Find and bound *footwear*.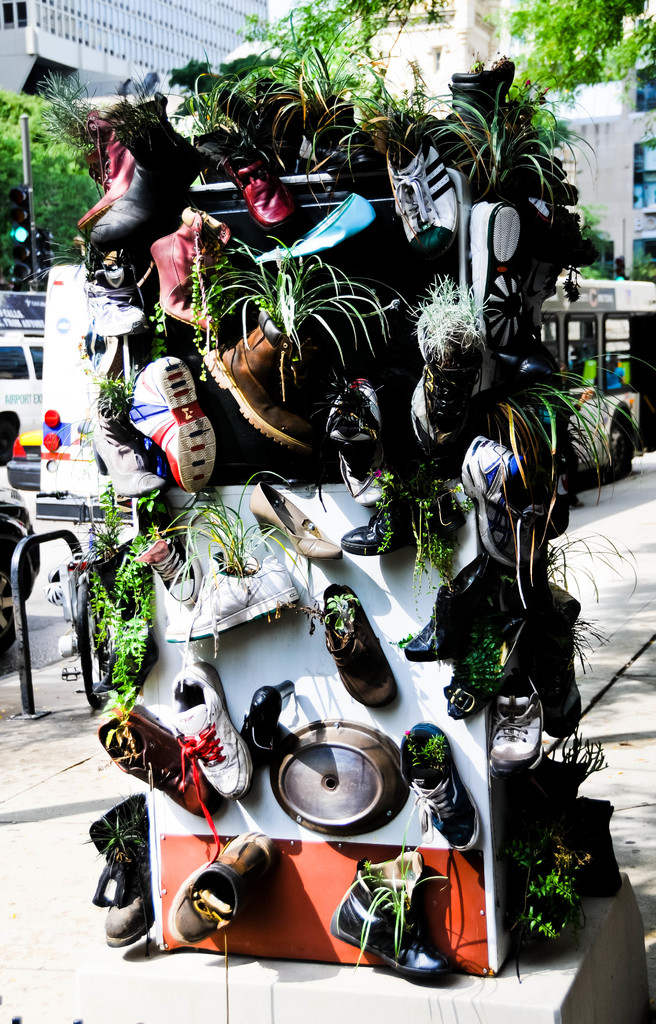
Bound: <region>92, 706, 176, 804</region>.
